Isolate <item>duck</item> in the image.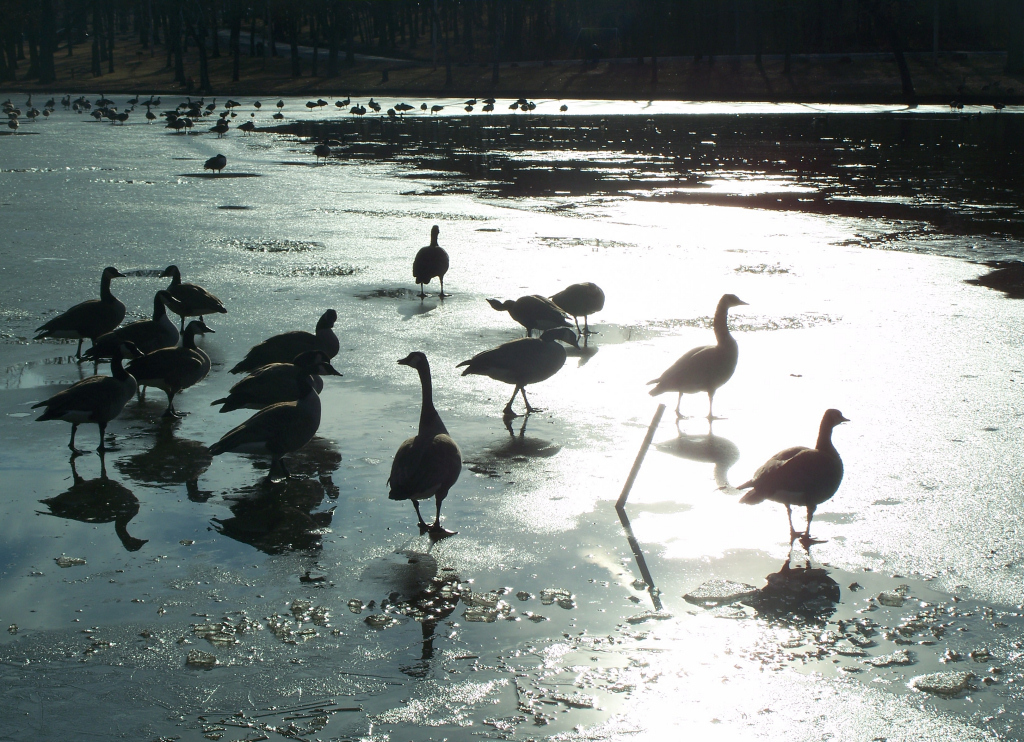
Isolated region: <bbox>209, 392, 334, 461</bbox>.
